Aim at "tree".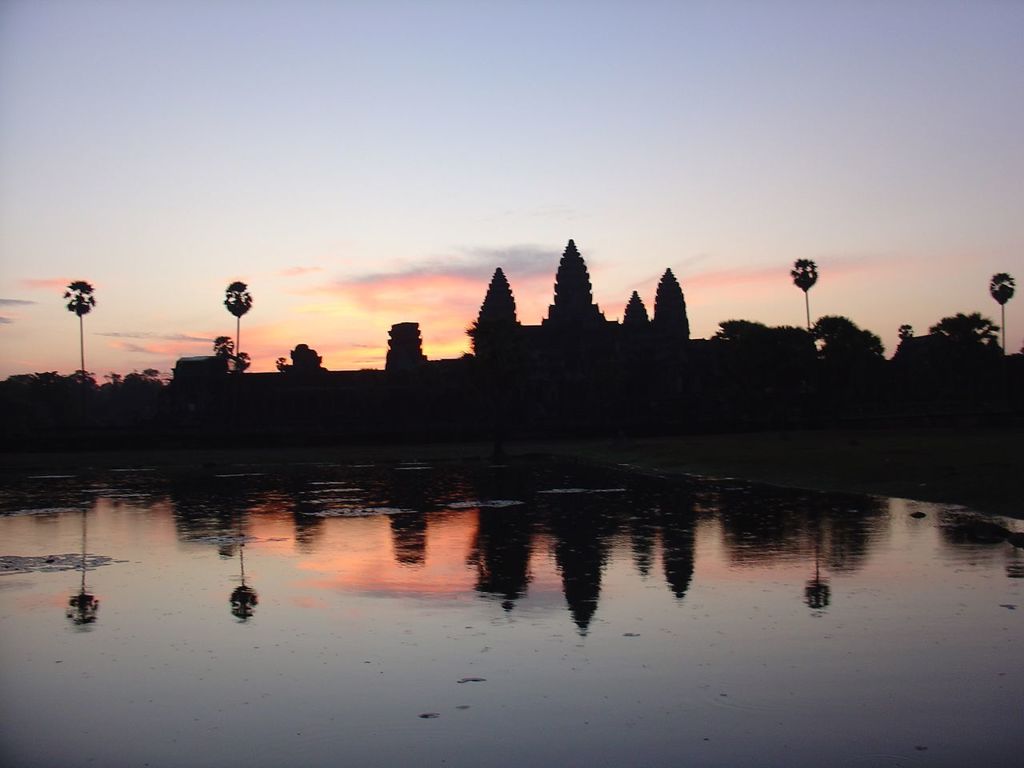
Aimed at <bbox>61, 276, 94, 378</bbox>.
